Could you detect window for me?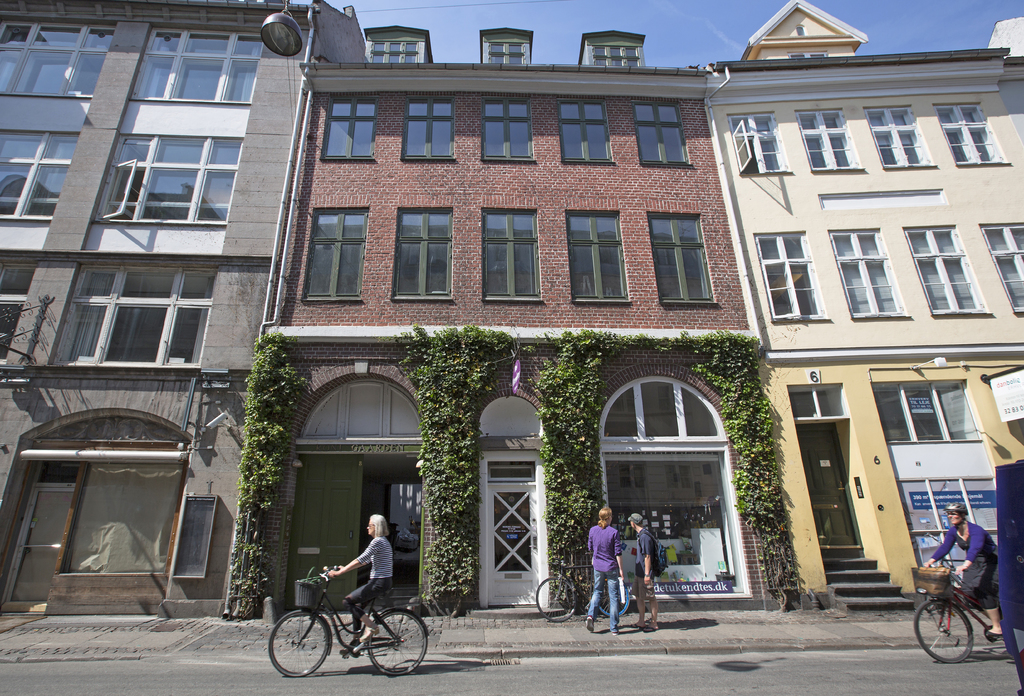
Detection result: l=829, t=227, r=909, b=319.
